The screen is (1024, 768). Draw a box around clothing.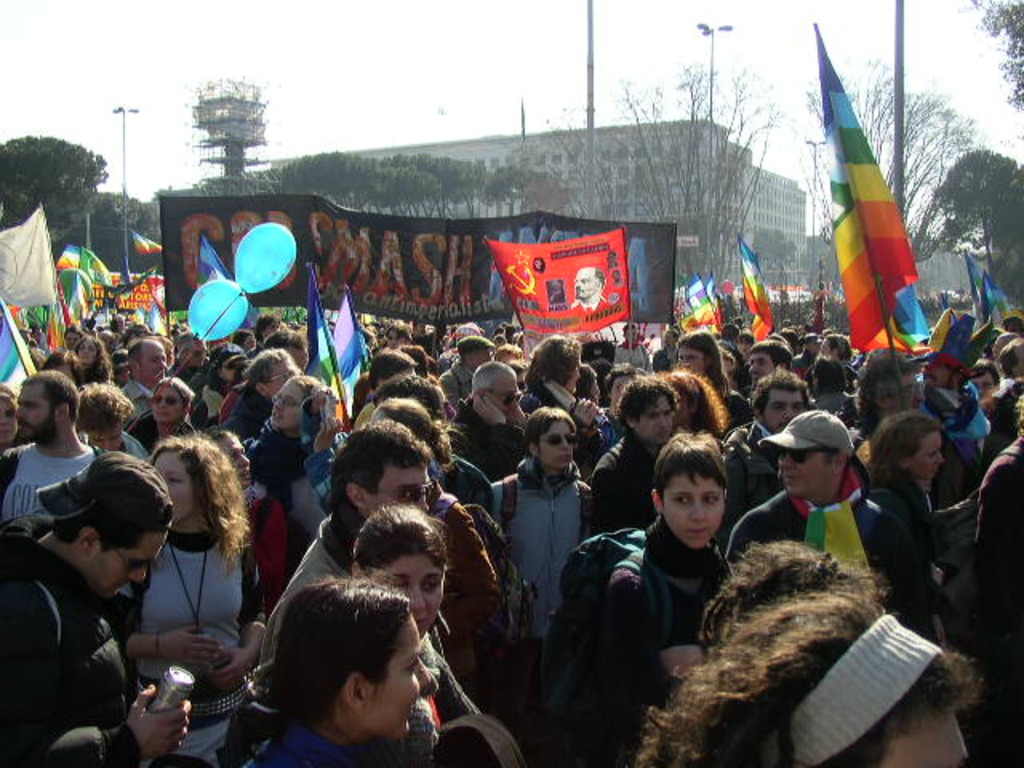
crop(0, 552, 131, 766).
